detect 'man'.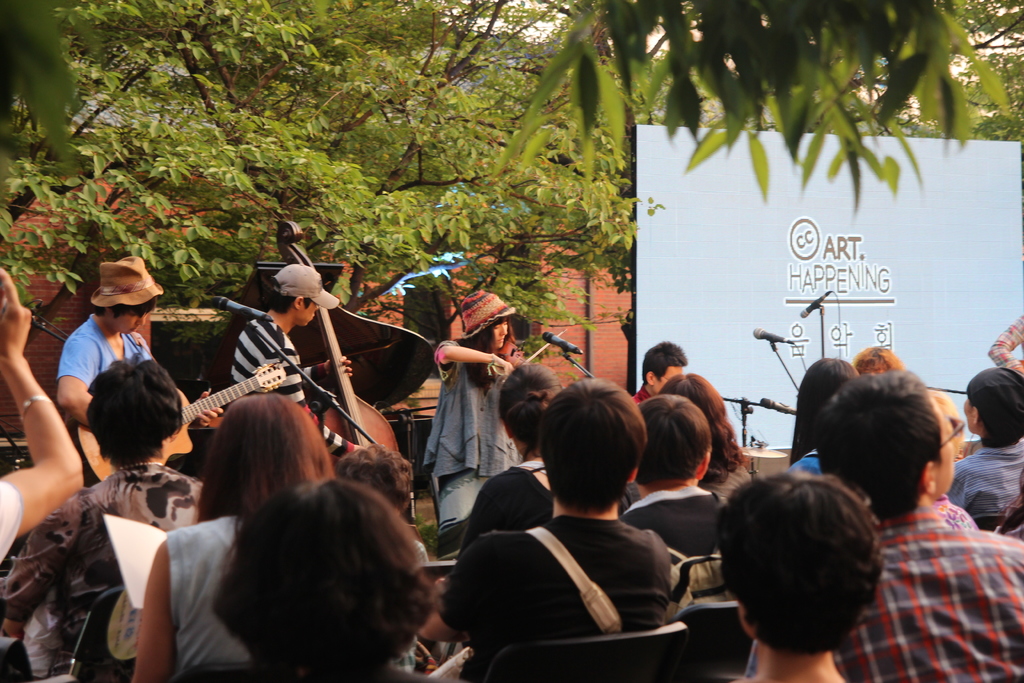
Detected at 622/389/732/574.
